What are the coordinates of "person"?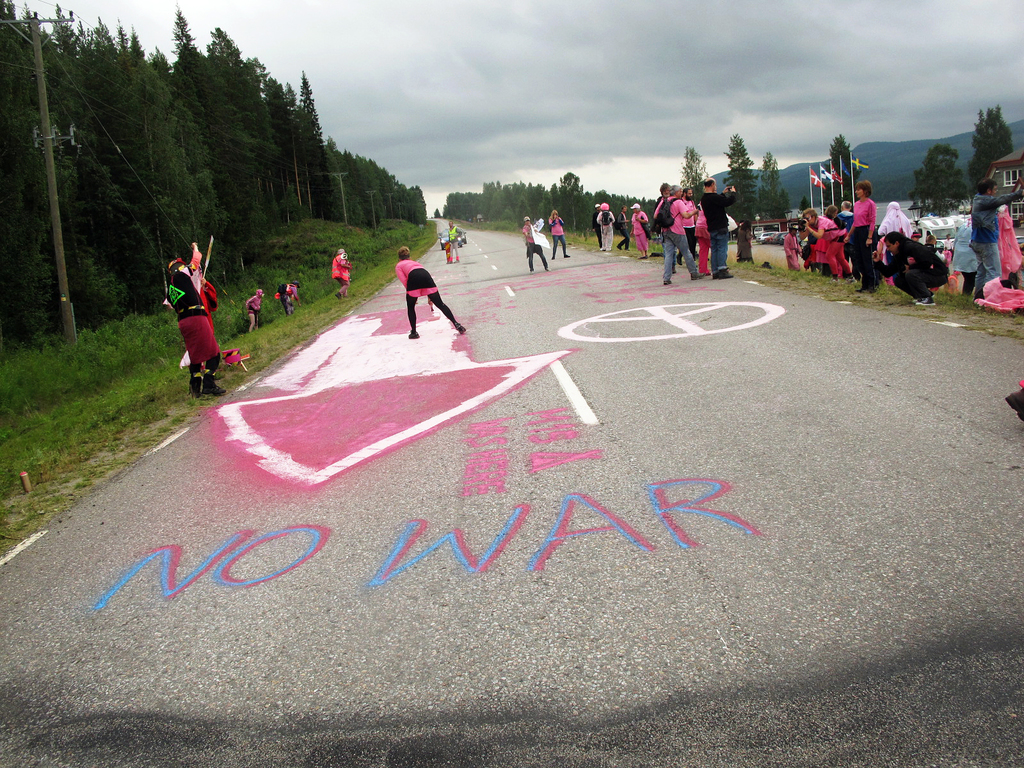
locate(334, 249, 344, 297).
